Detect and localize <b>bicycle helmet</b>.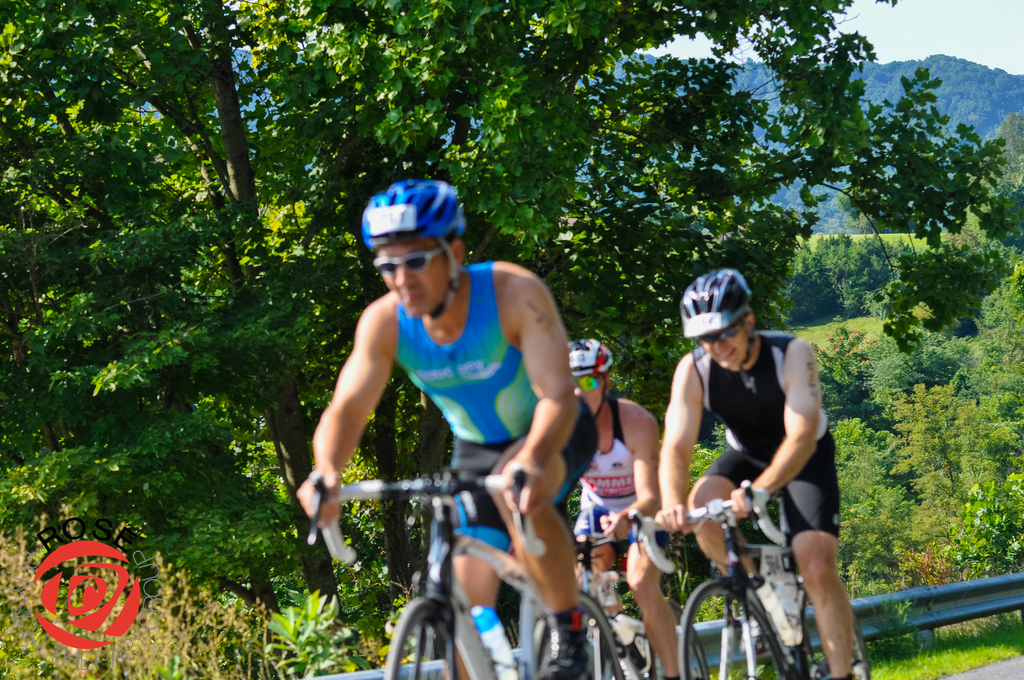
Localized at <box>564,341,611,368</box>.
